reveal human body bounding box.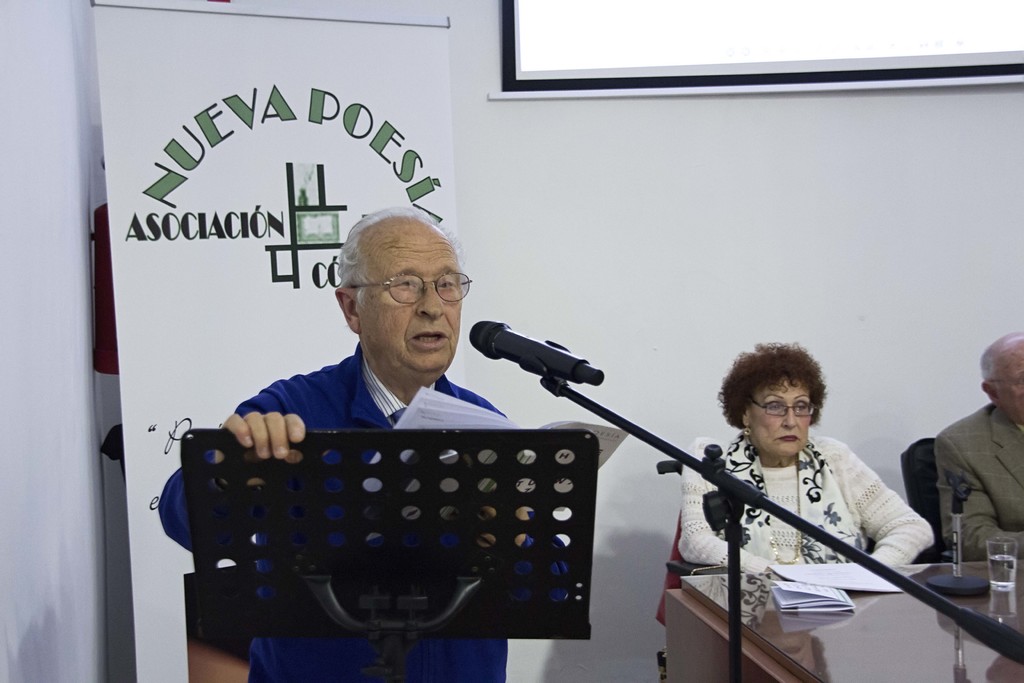
Revealed: detection(934, 404, 1023, 557).
